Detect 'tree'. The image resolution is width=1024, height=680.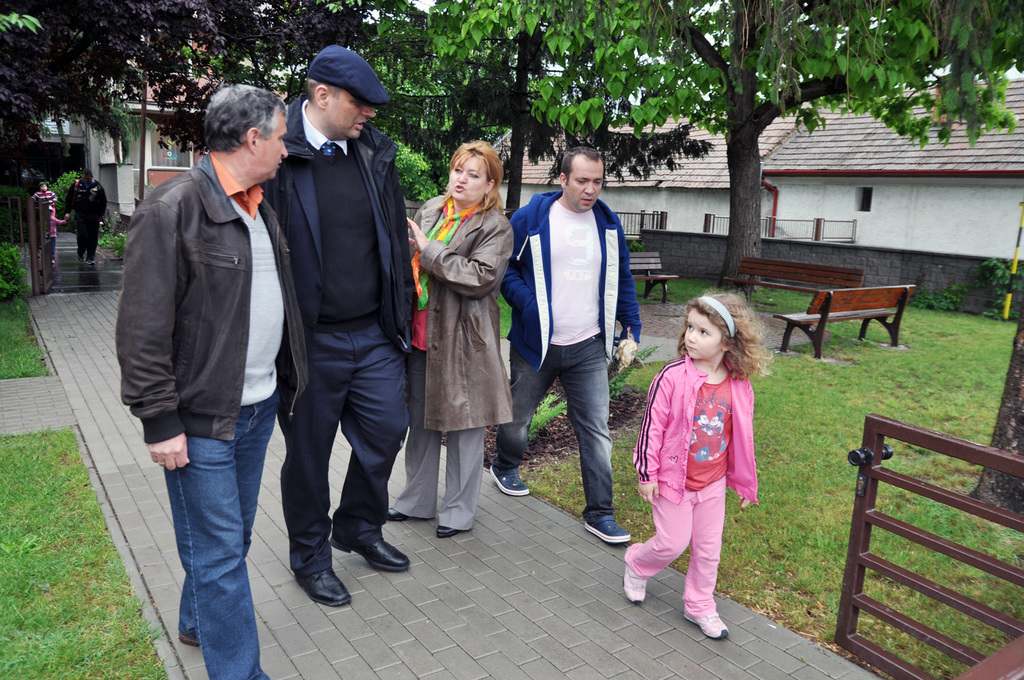
locate(0, 5, 34, 42).
